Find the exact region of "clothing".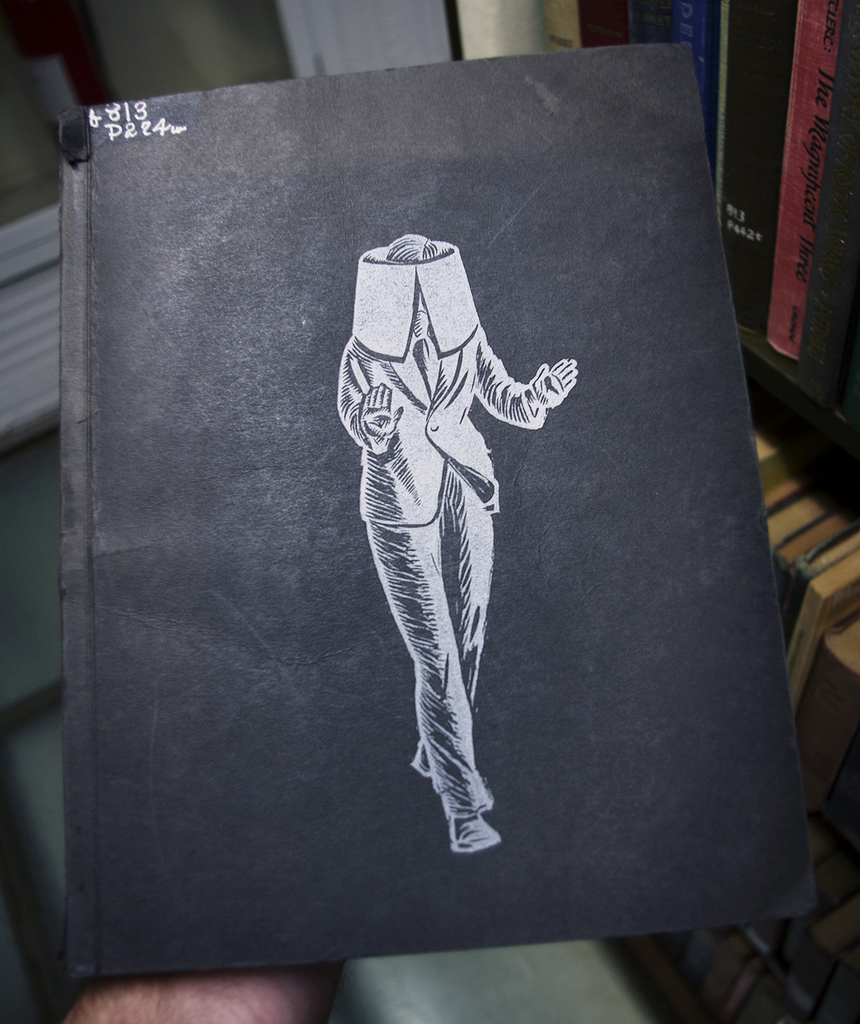
Exact region: 327, 216, 584, 843.
